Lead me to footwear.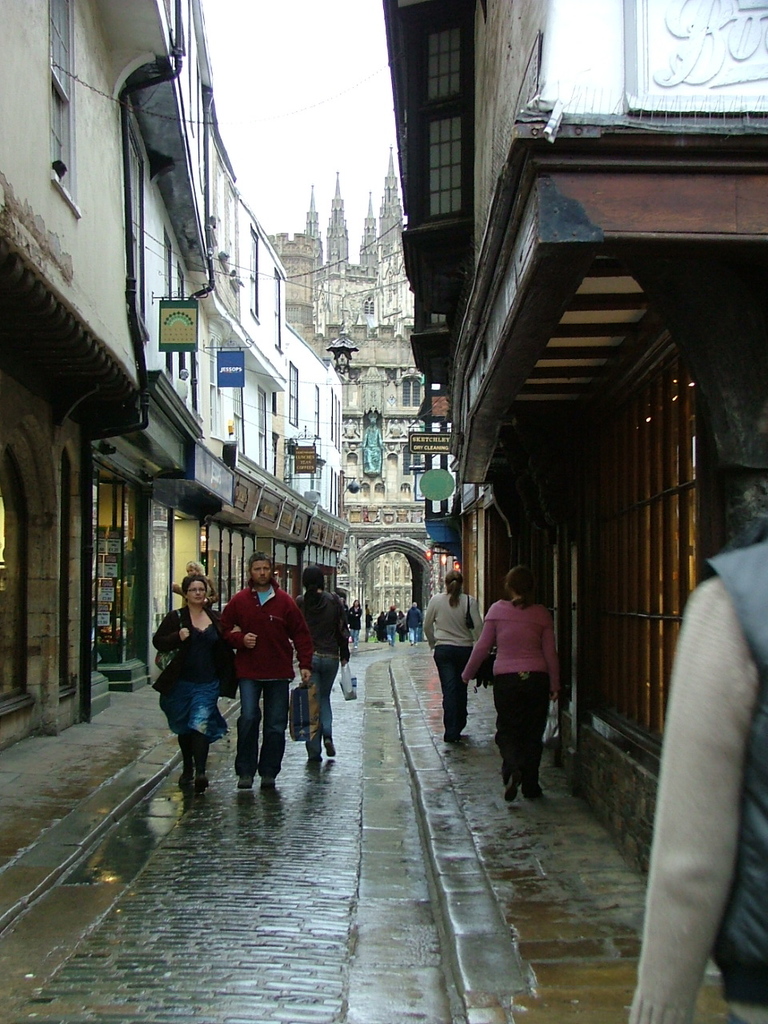
Lead to region(498, 776, 514, 804).
